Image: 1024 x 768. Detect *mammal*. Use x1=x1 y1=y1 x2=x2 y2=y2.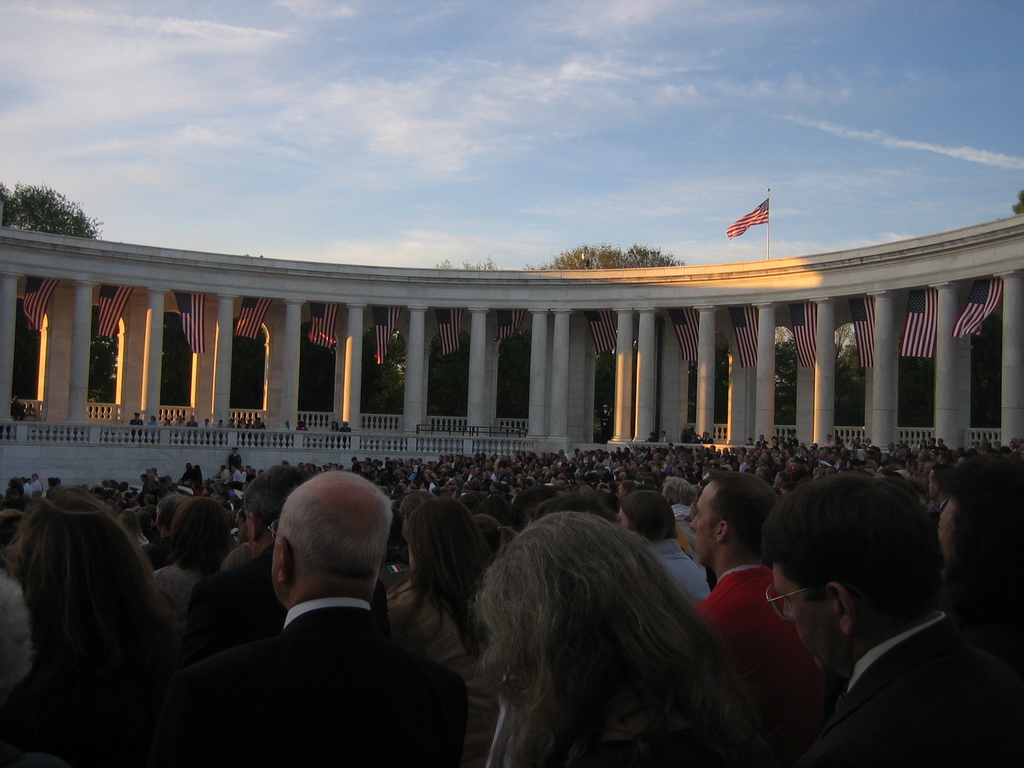
x1=147 y1=496 x2=232 y2=619.
